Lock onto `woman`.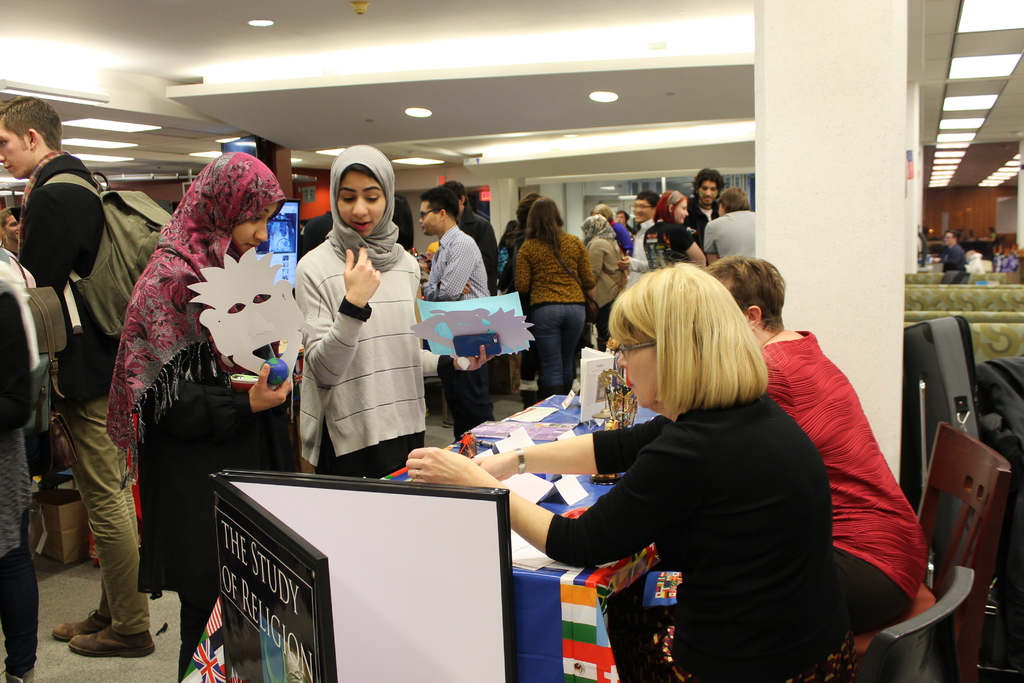
Locked: rect(292, 163, 424, 507).
